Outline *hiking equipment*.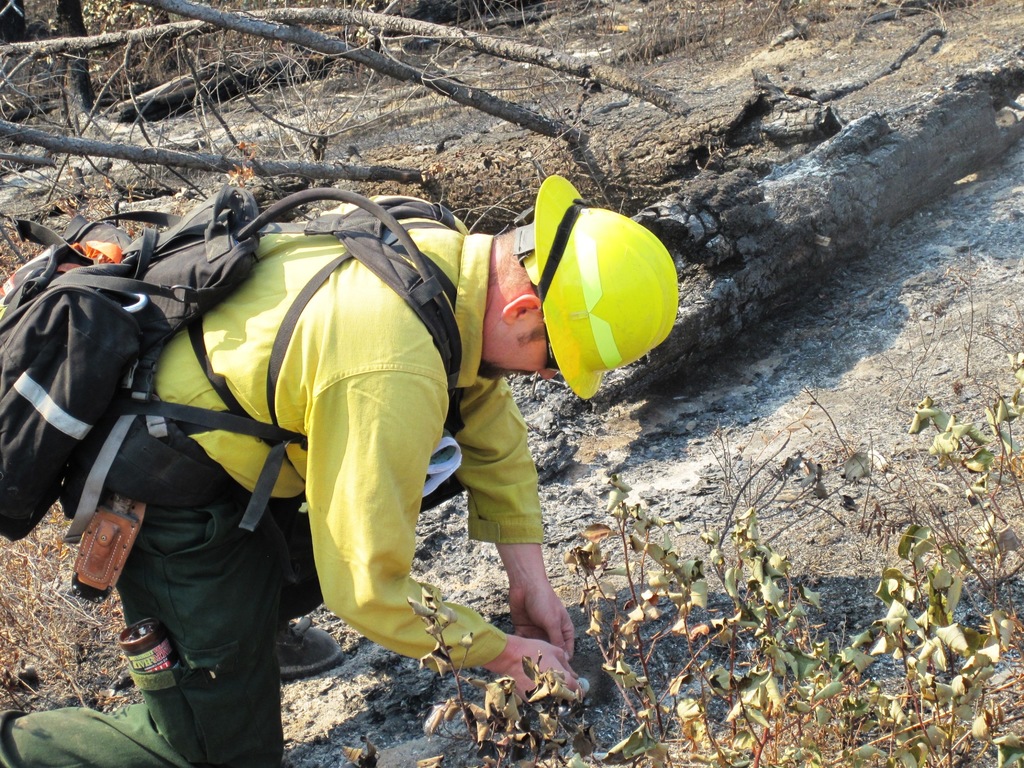
Outline: 515,179,674,404.
